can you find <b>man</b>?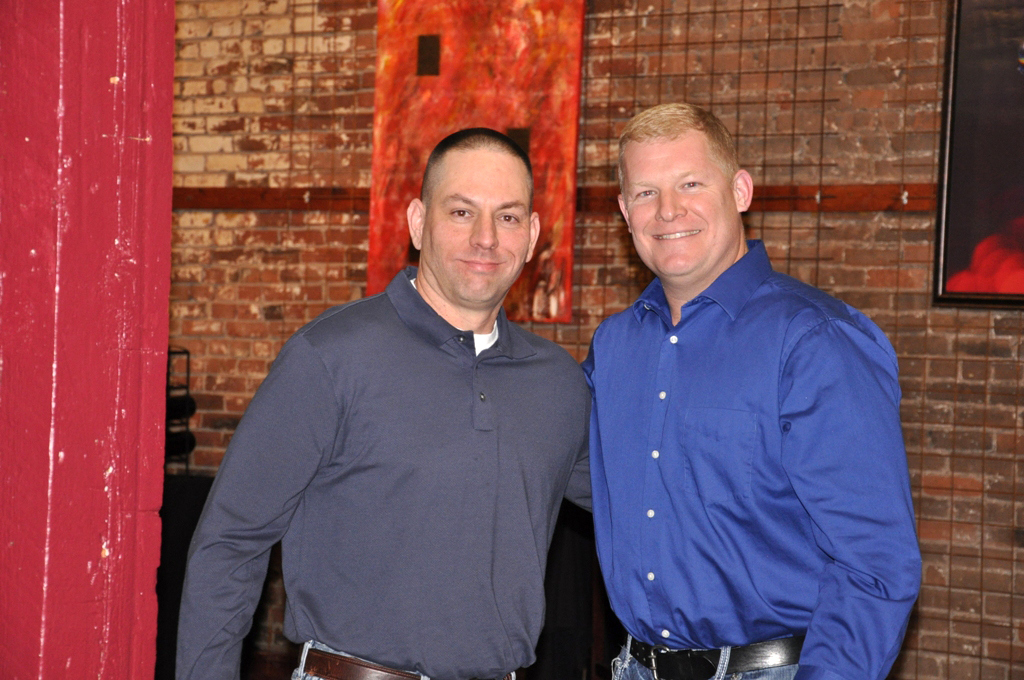
Yes, bounding box: bbox=[192, 127, 619, 668].
